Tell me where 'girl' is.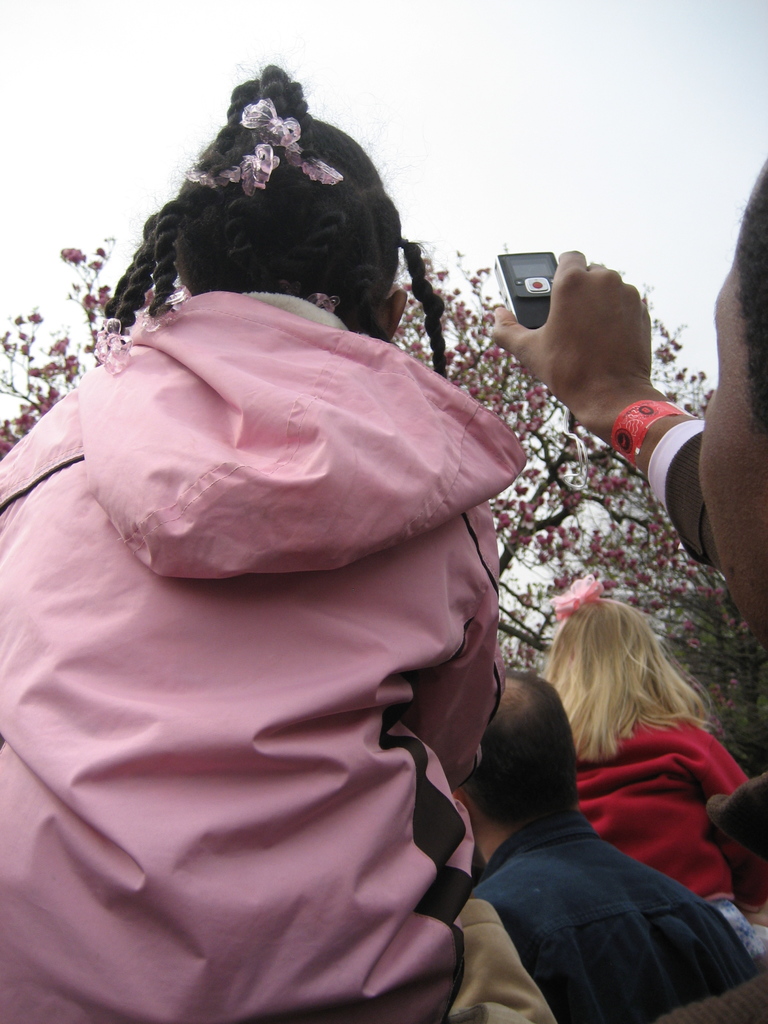
'girl' is at {"x1": 520, "y1": 566, "x2": 767, "y2": 966}.
